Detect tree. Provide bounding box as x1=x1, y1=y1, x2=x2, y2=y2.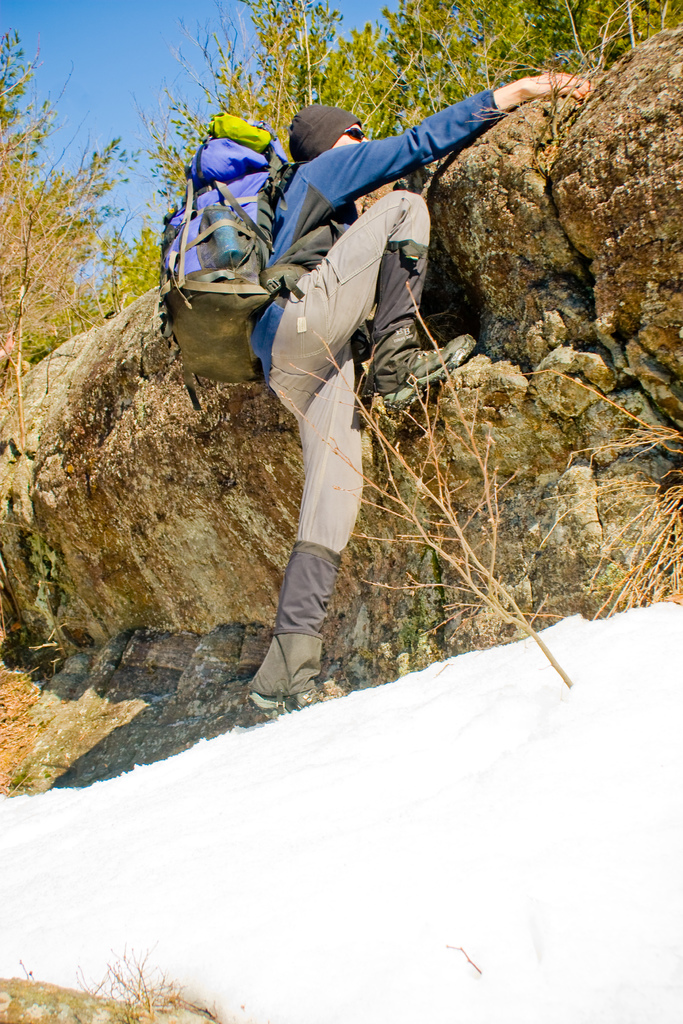
x1=0, y1=47, x2=119, y2=366.
